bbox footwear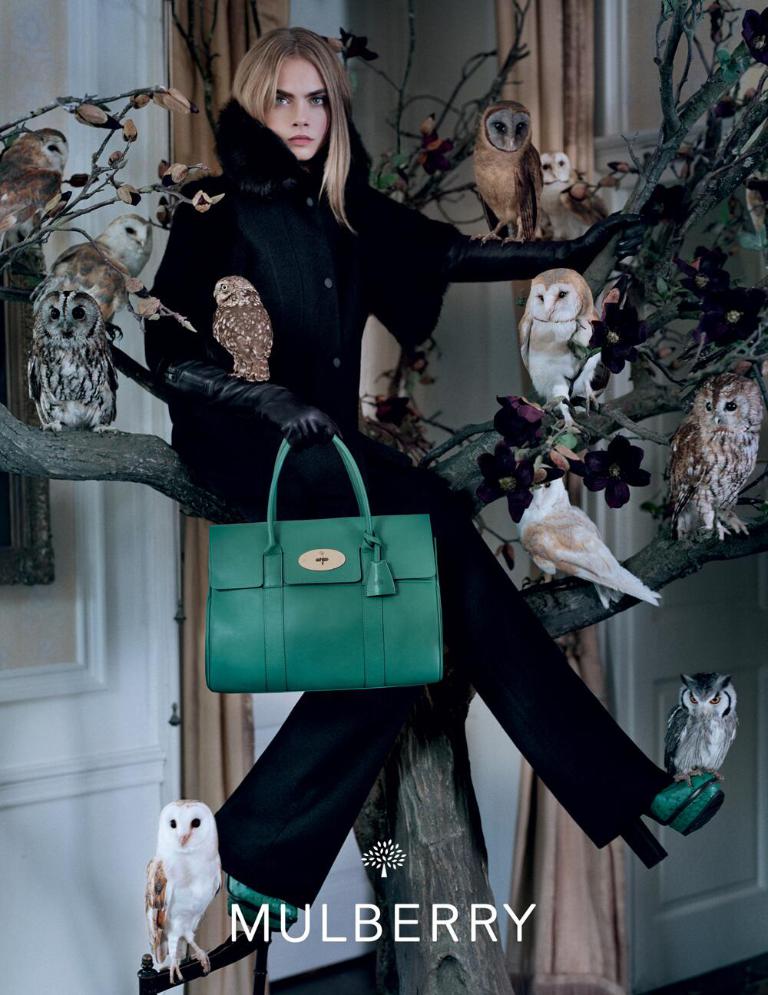
box=[221, 870, 298, 933]
